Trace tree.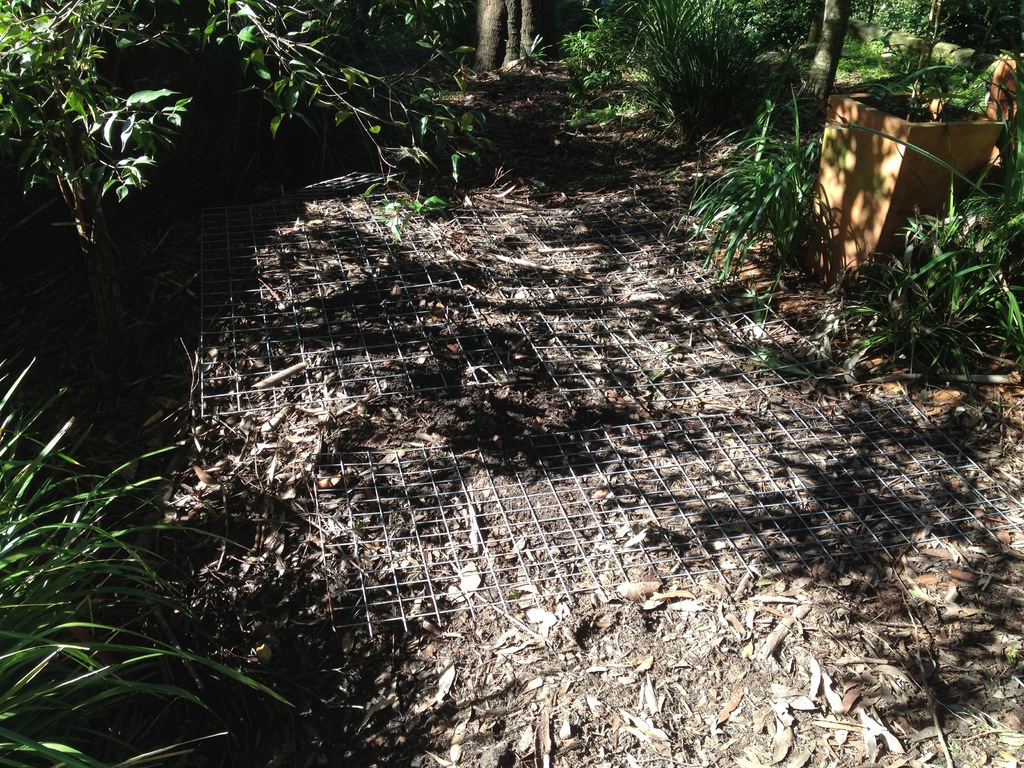
Traced to detection(454, 0, 580, 71).
